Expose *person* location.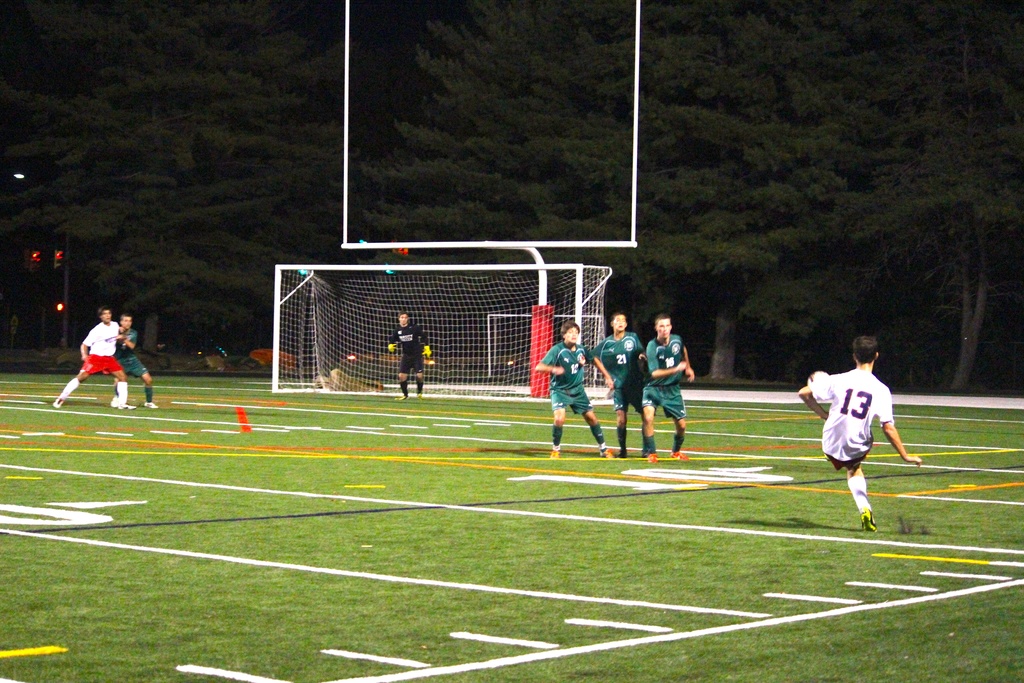
Exposed at [590,318,646,454].
